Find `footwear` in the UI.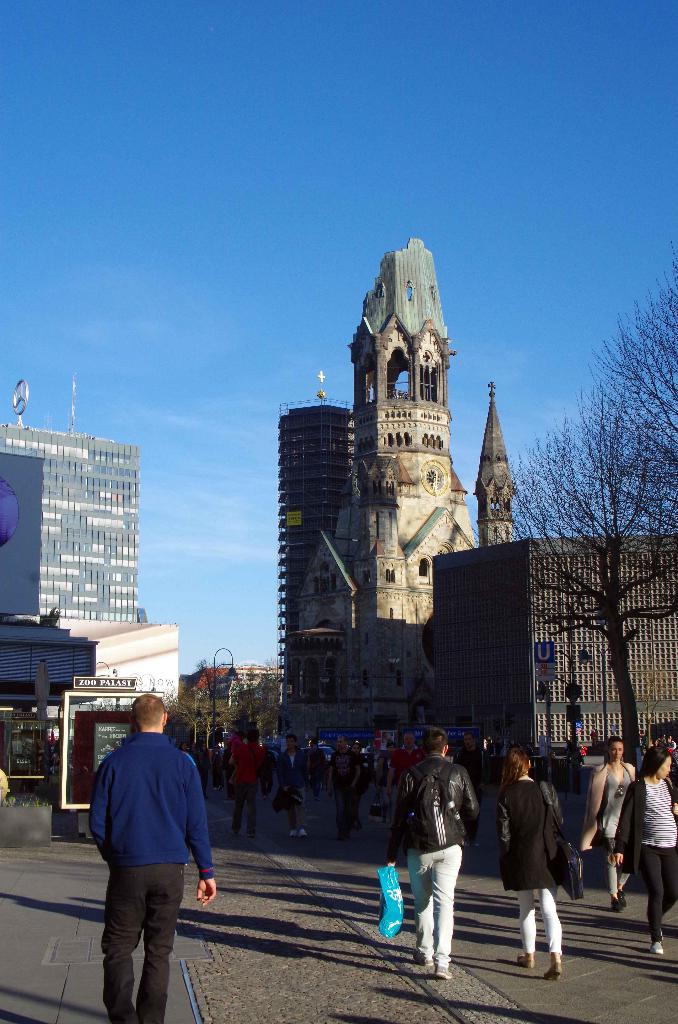
UI element at 651:920:662:939.
